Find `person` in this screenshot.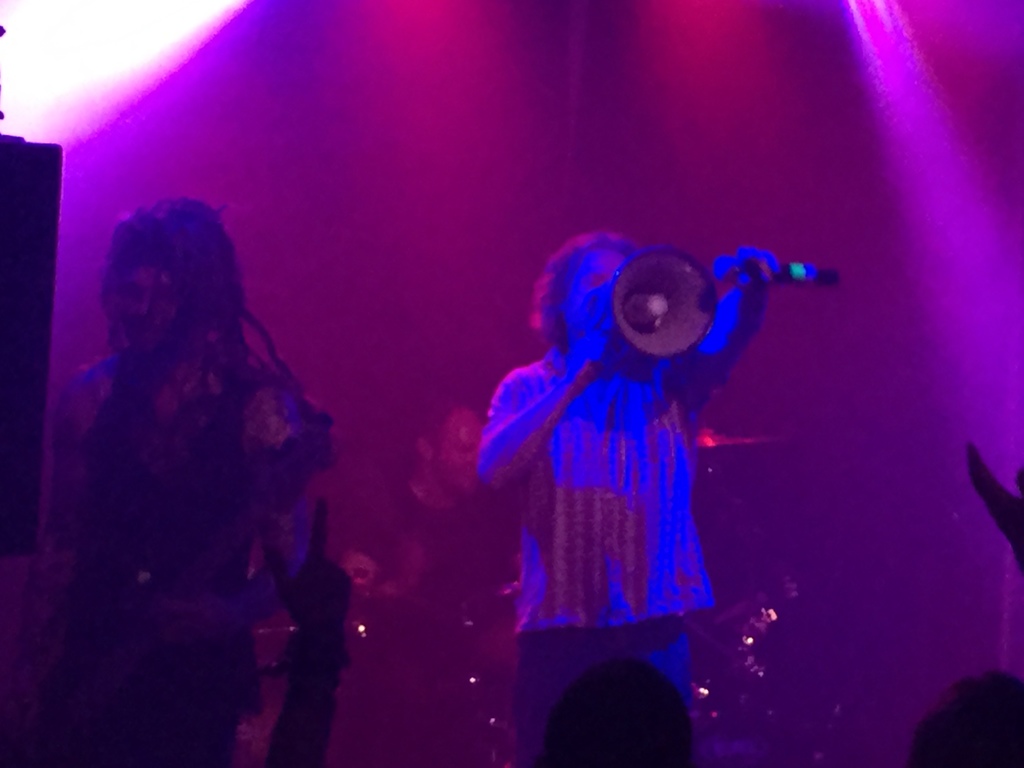
The bounding box for `person` is box(458, 204, 817, 728).
